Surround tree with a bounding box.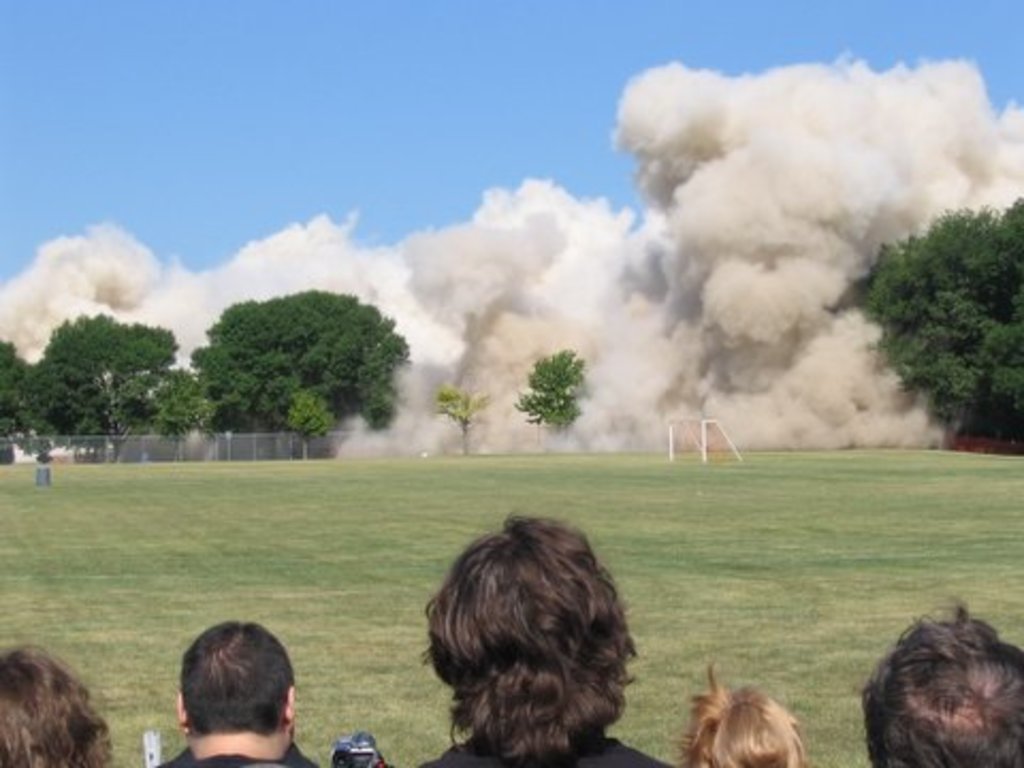
select_region(849, 194, 1022, 439).
